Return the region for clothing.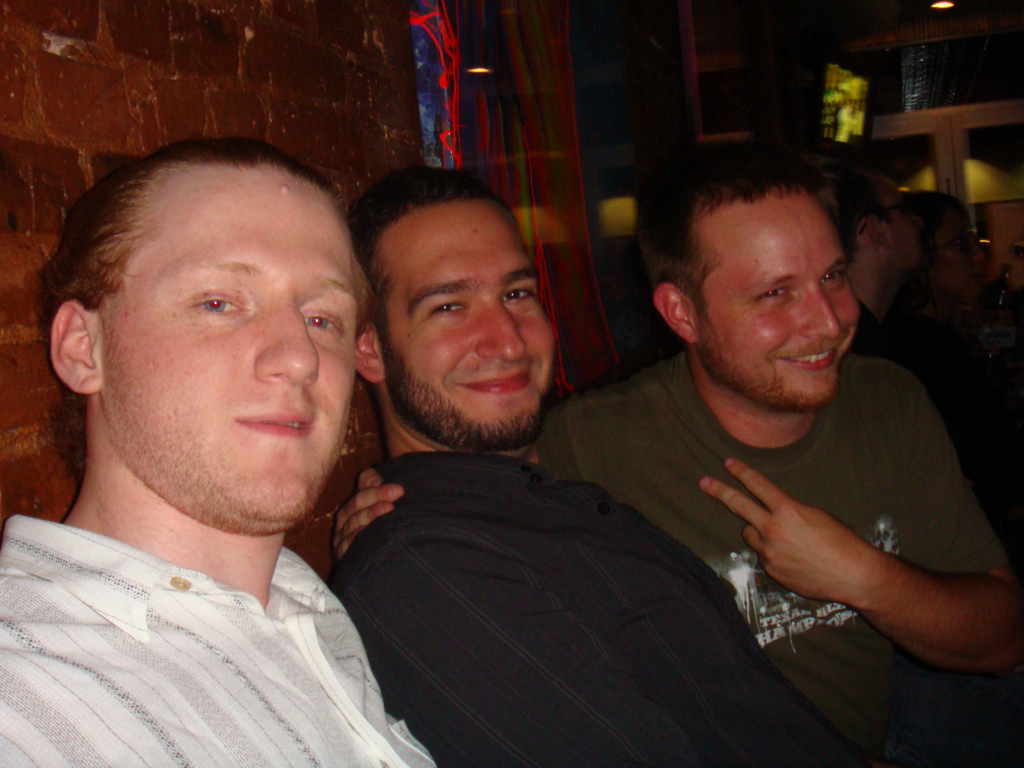
[14, 442, 411, 766].
